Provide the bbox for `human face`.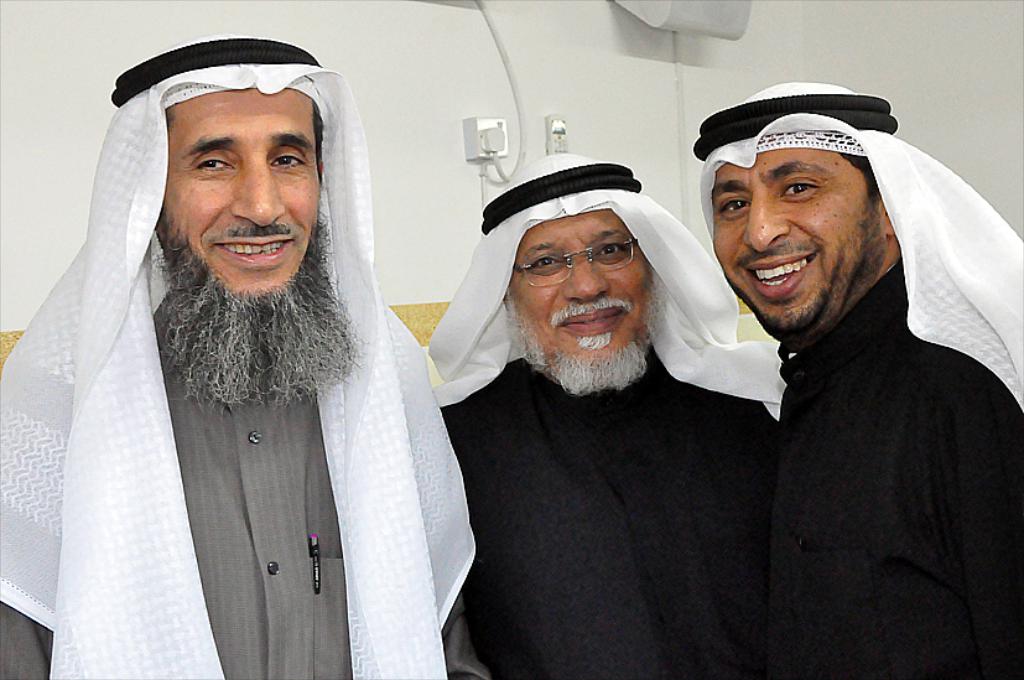
box(505, 207, 657, 377).
